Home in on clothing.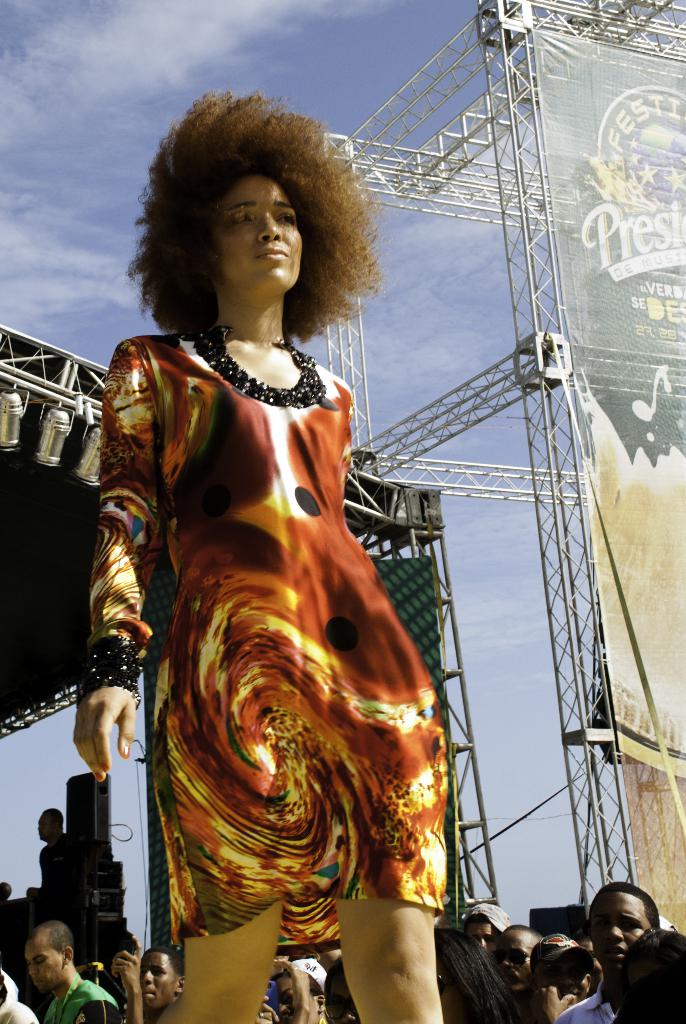
Homed in at l=46, t=973, r=123, b=1023.
